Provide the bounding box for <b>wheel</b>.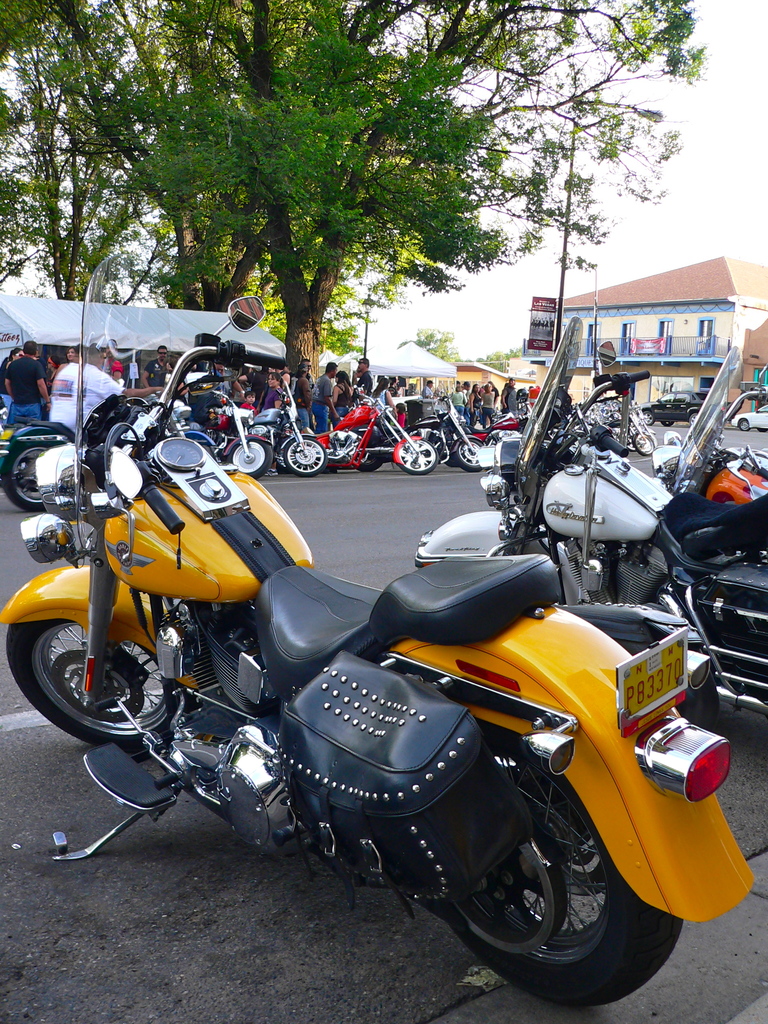
<bbox>456, 438, 491, 474</bbox>.
